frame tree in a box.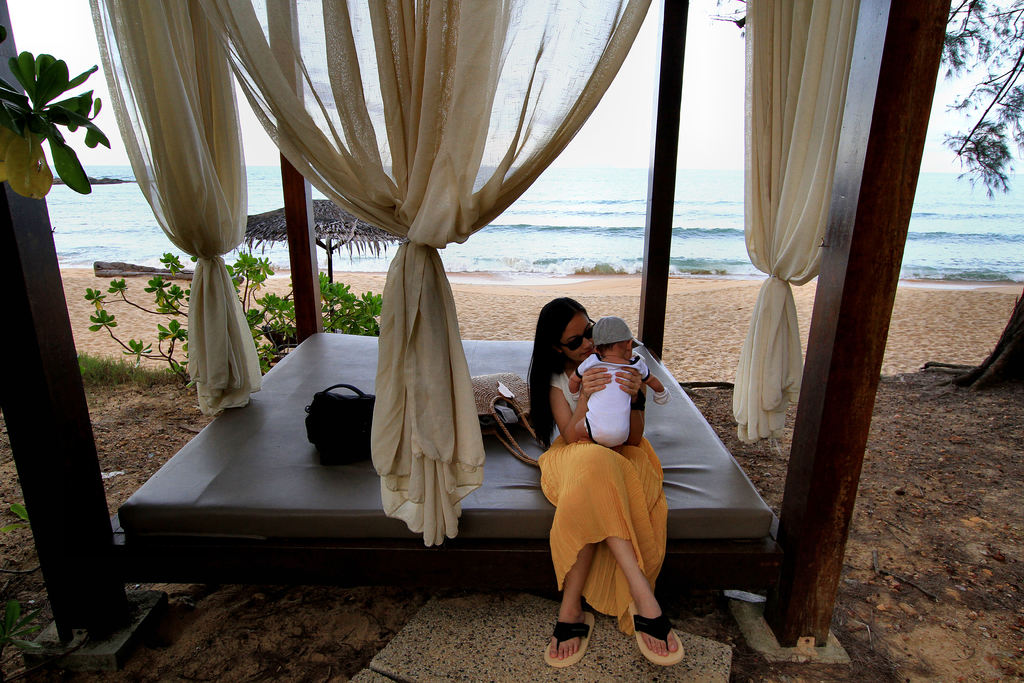
region(936, 0, 1023, 201).
